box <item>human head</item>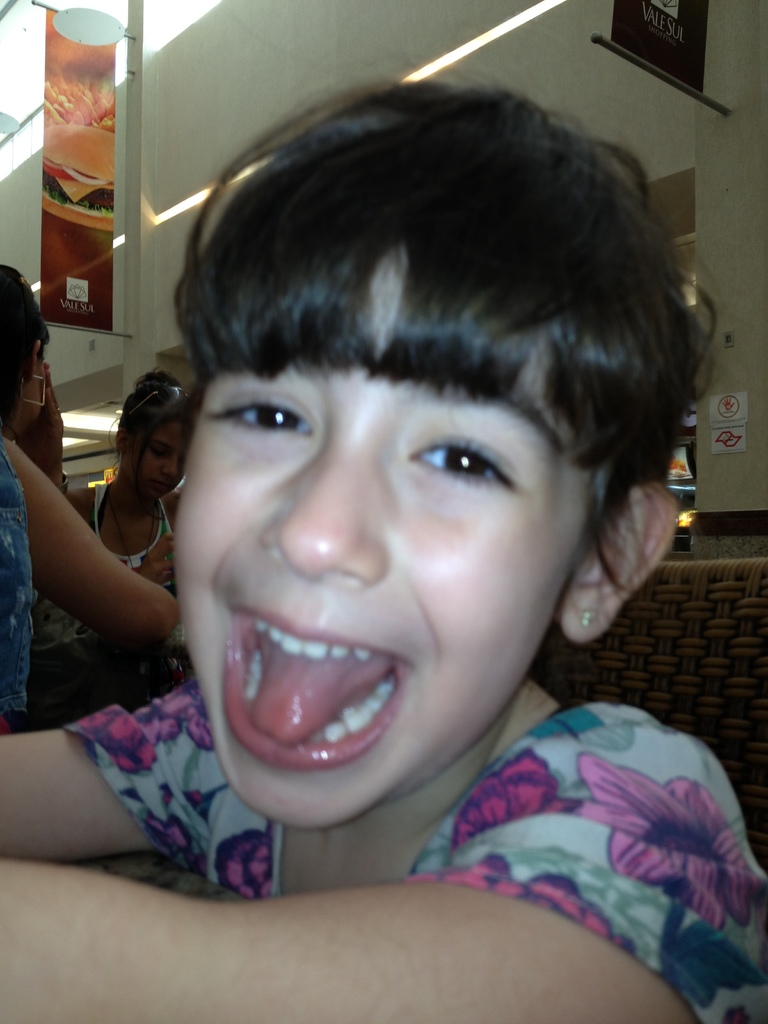
left=166, top=80, right=740, bottom=769
